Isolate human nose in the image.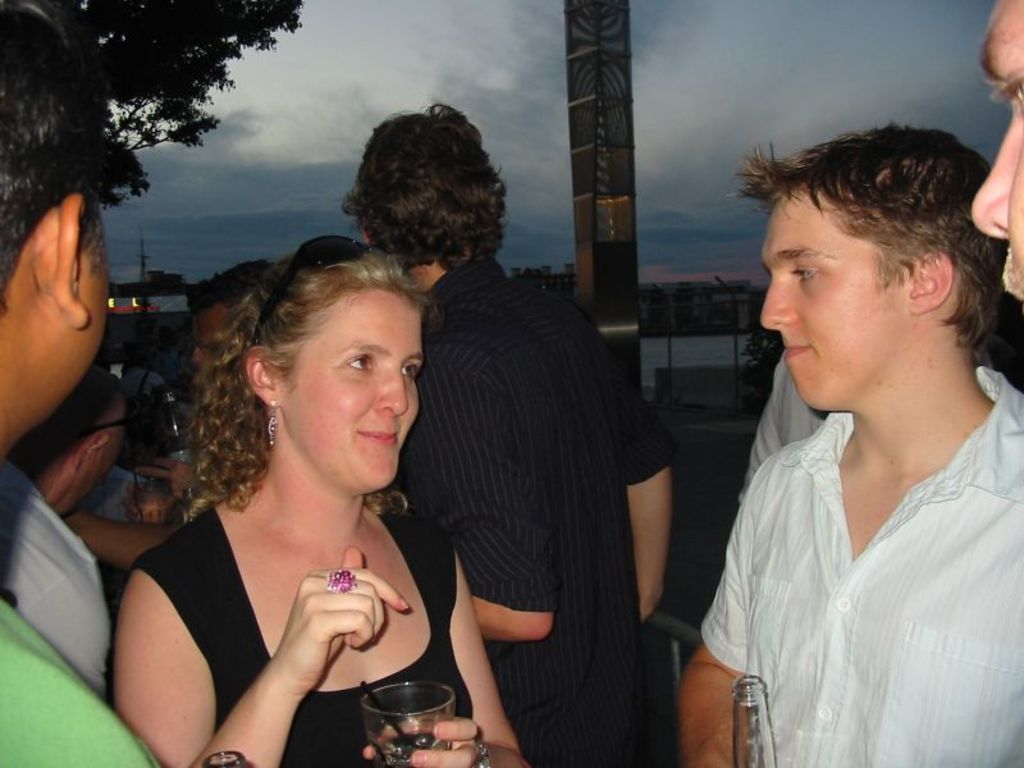
Isolated region: {"left": 191, "top": 346, "right": 214, "bottom": 369}.
